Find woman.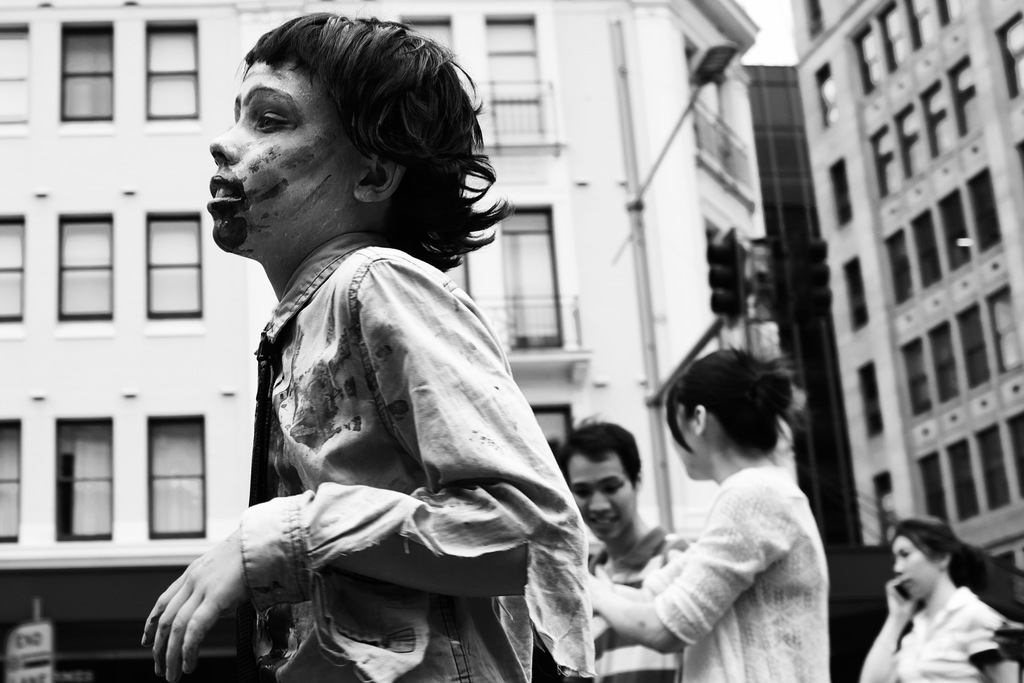
Rect(858, 511, 1023, 682).
